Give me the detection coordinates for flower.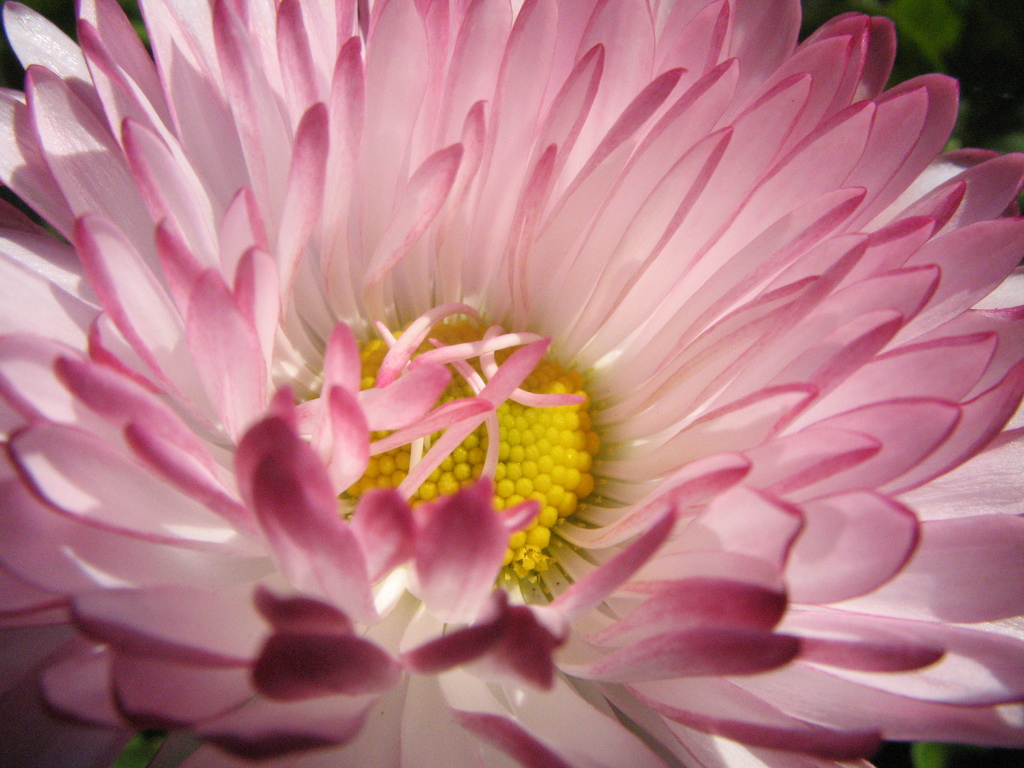
(0,18,982,759).
